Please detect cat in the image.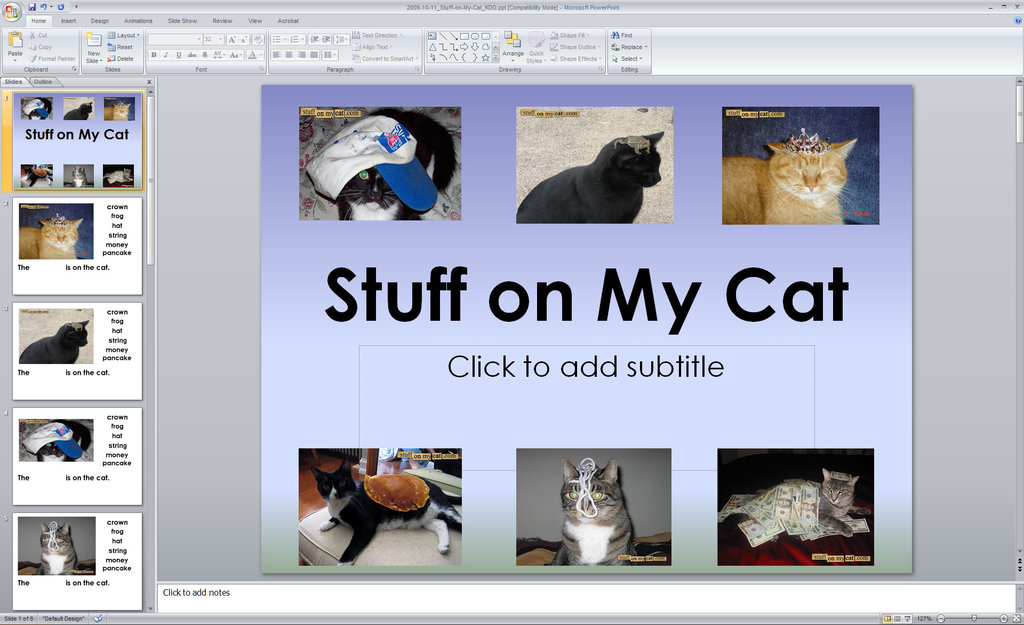
l=19, t=218, r=83, b=258.
